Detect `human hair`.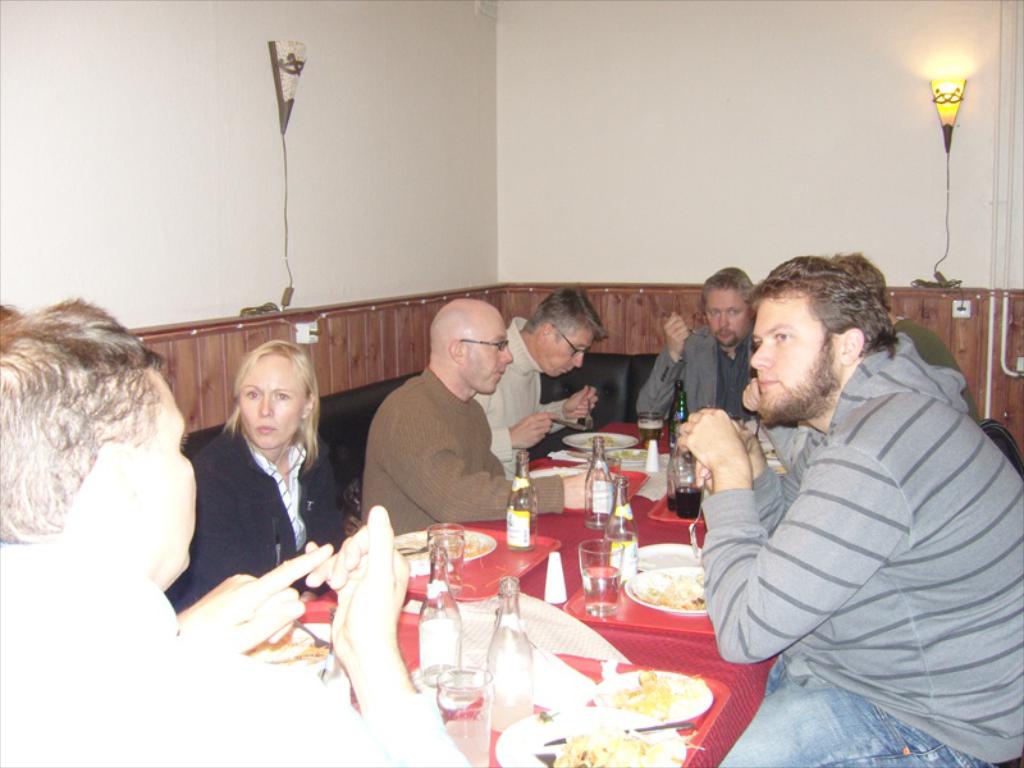
Detected at crop(744, 252, 902, 361).
